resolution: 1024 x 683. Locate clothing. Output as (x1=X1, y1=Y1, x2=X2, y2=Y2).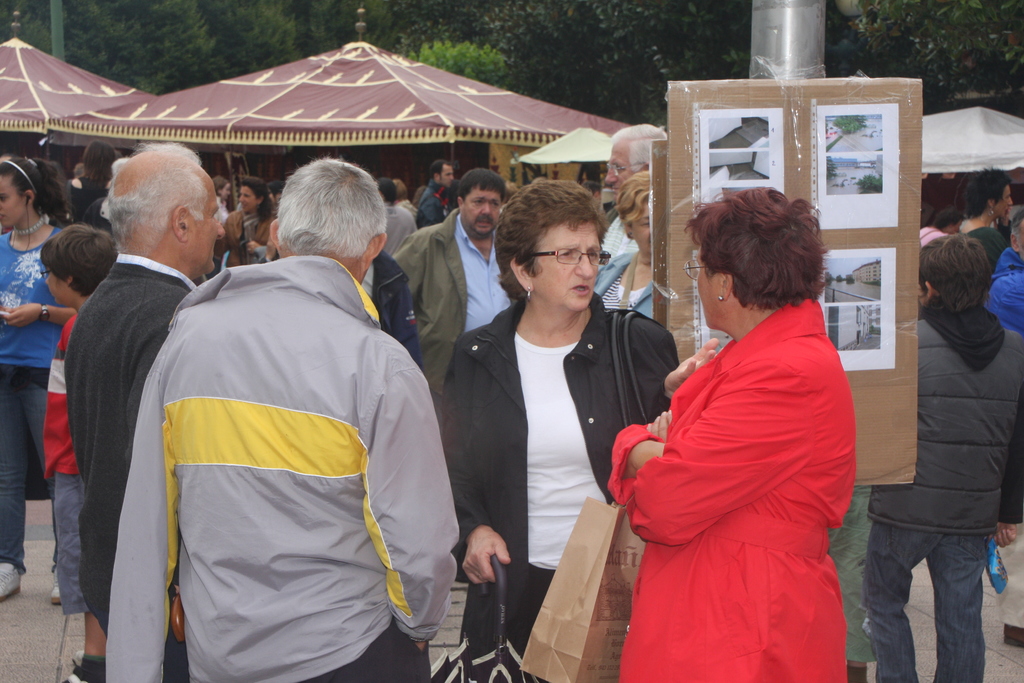
(x1=58, y1=245, x2=202, y2=628).
